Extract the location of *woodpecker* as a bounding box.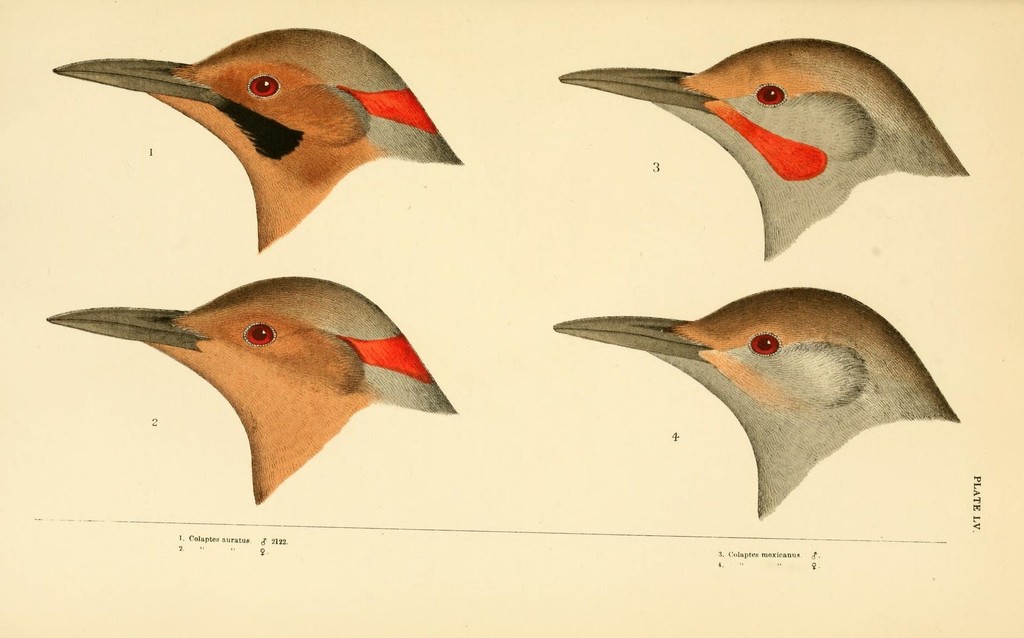
crop(45, 274, 458, 503).
